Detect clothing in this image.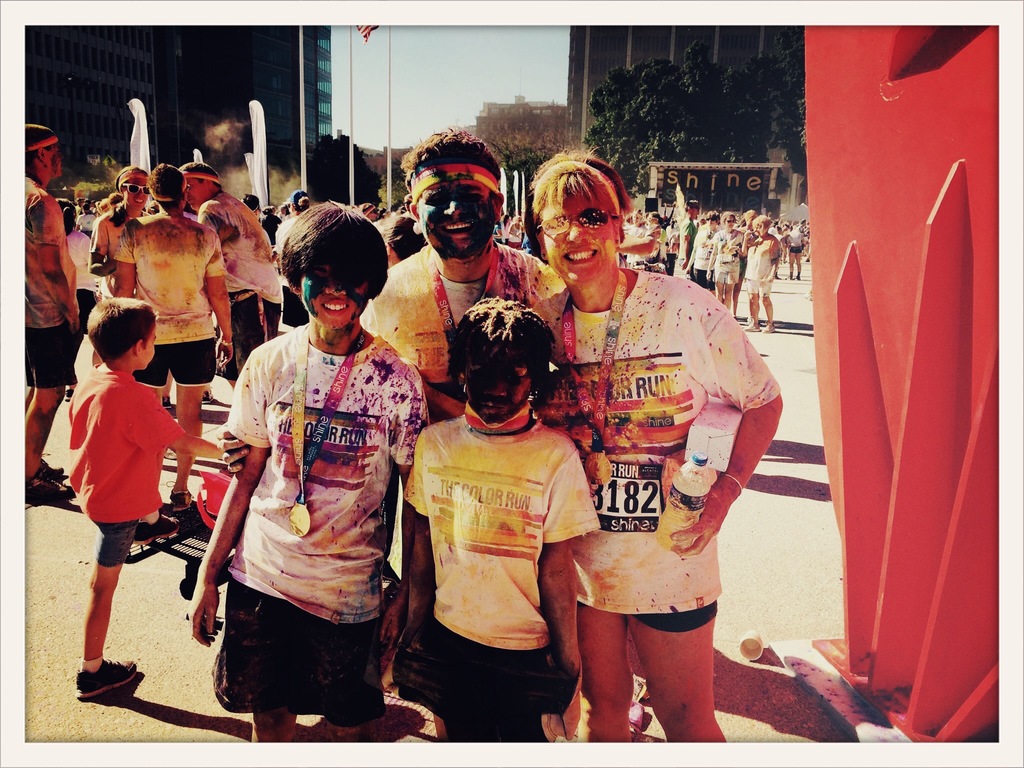
Detection: [780,232,797,249].
